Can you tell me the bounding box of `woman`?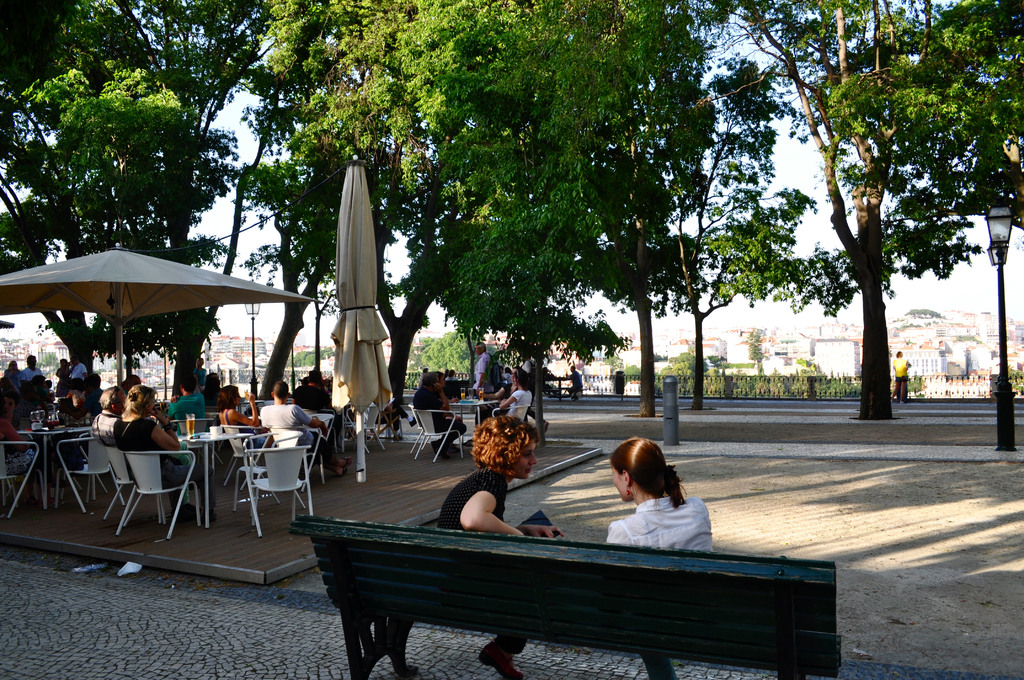
locate(497, 370, 532, 415).
